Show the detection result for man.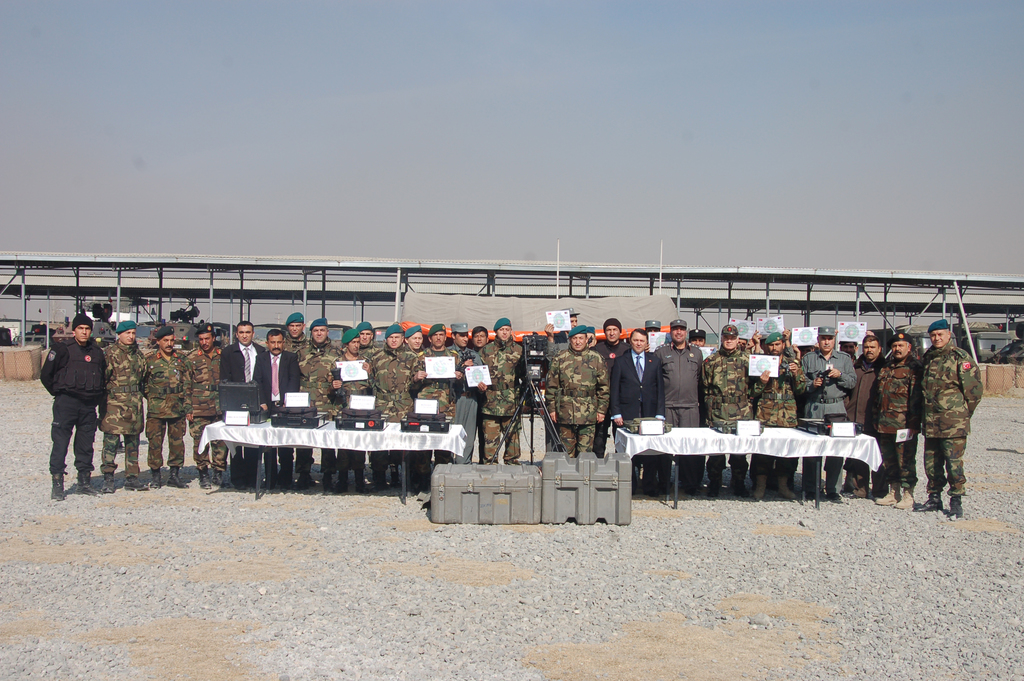
<region>460, 324, 488, 461</region>.
